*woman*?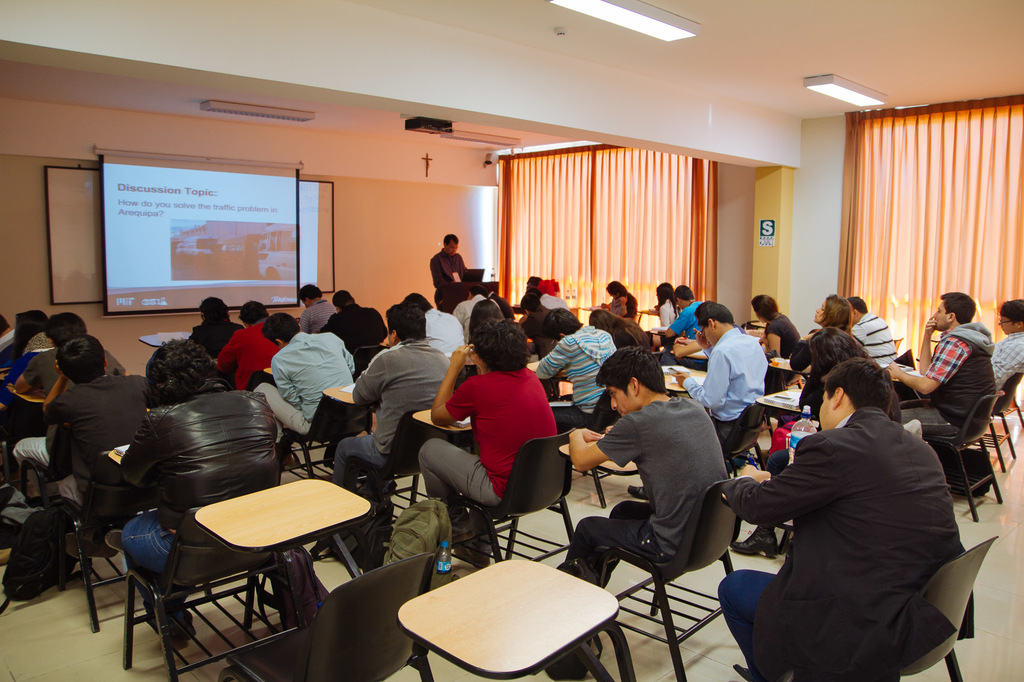
(left=803, top=328, right=908, bottom=418)
